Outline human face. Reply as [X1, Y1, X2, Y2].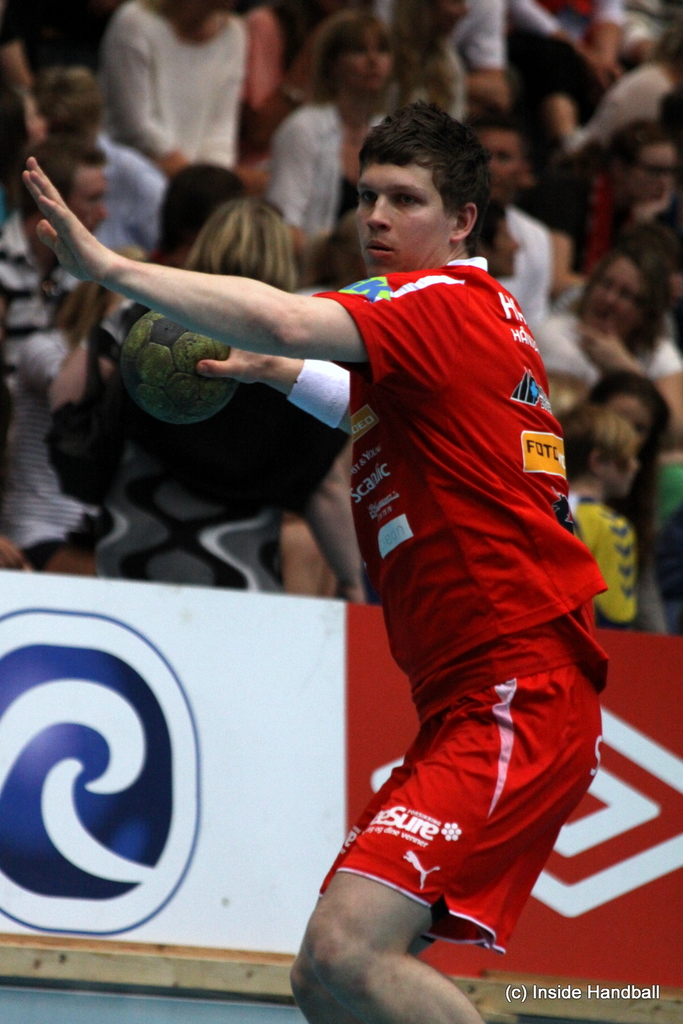
[609, 448, 644, 497].
